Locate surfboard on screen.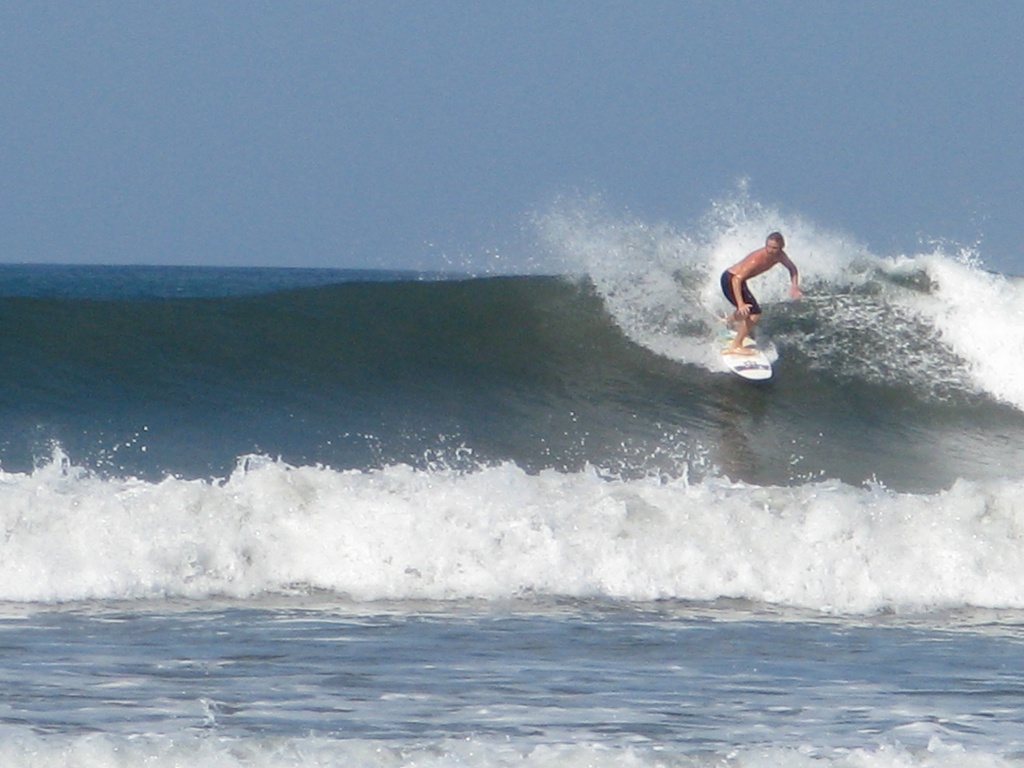
On screen at rect(721, 328, 774, 384).
